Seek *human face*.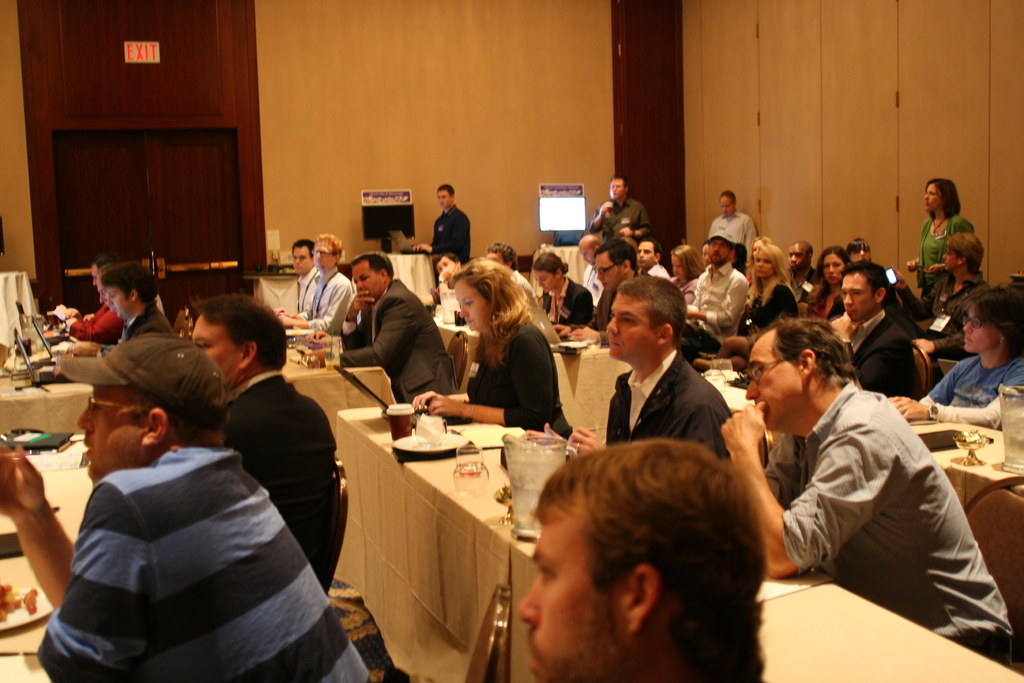
select_region(723, 198, 736, 211).
